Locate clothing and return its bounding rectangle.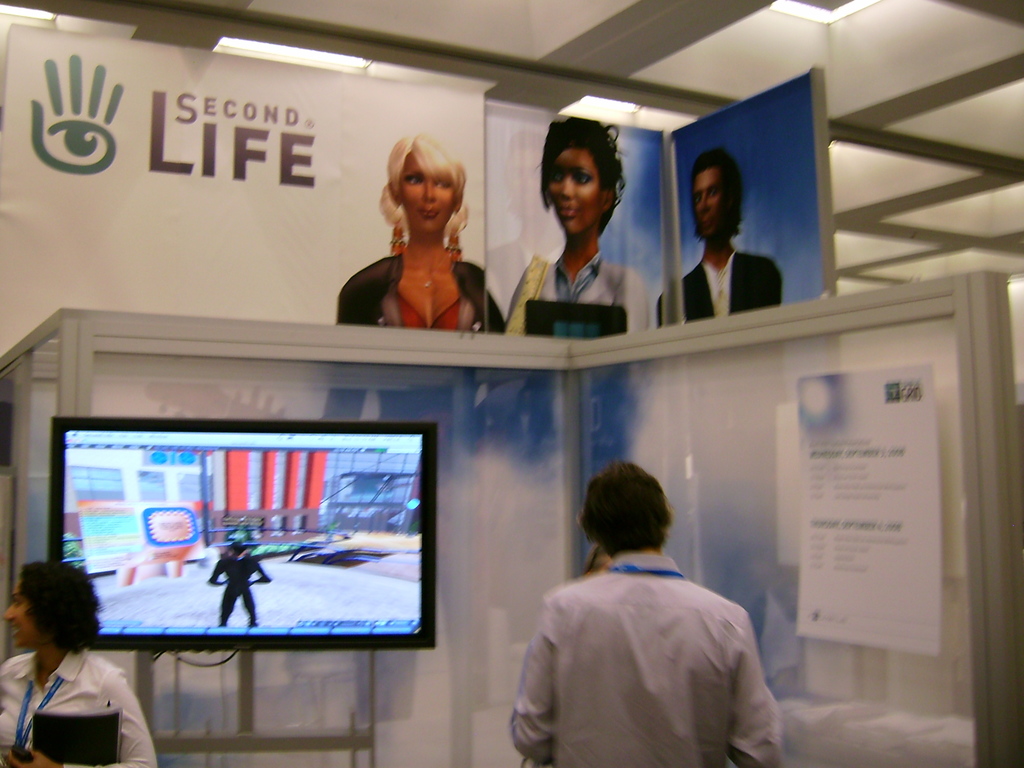
655/249/786/328.
